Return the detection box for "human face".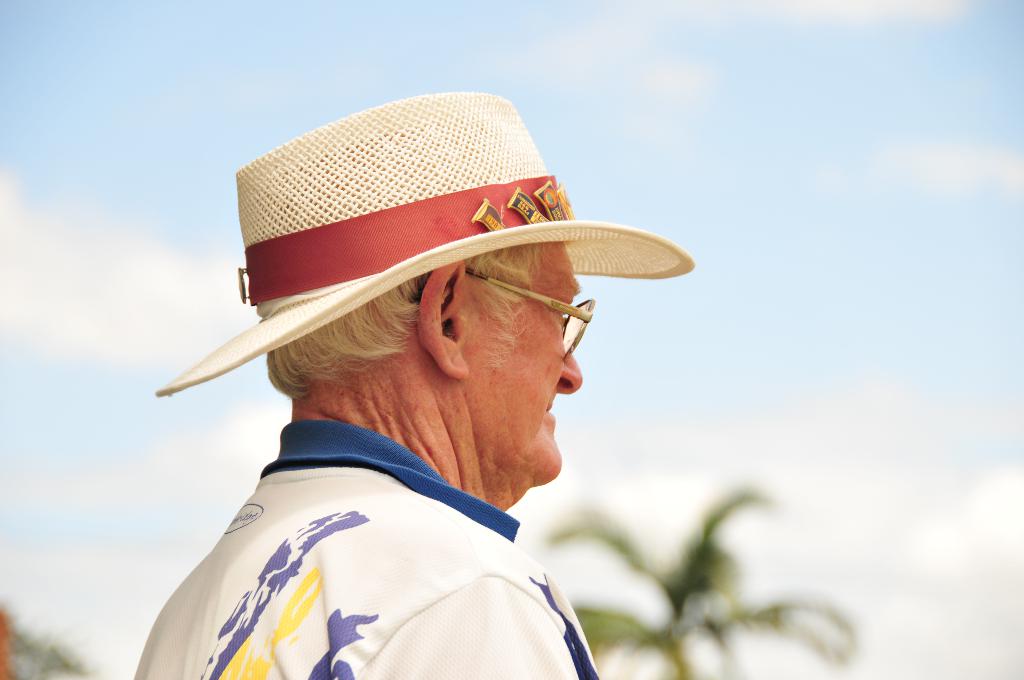
crop(472, 241, 593, 493).
